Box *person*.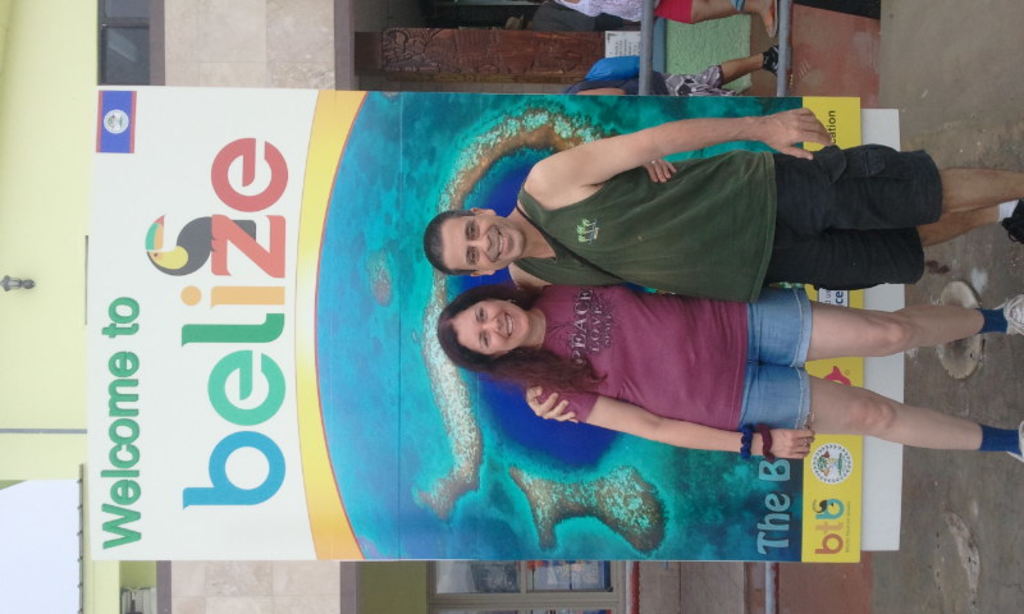
554/0/782/41.
